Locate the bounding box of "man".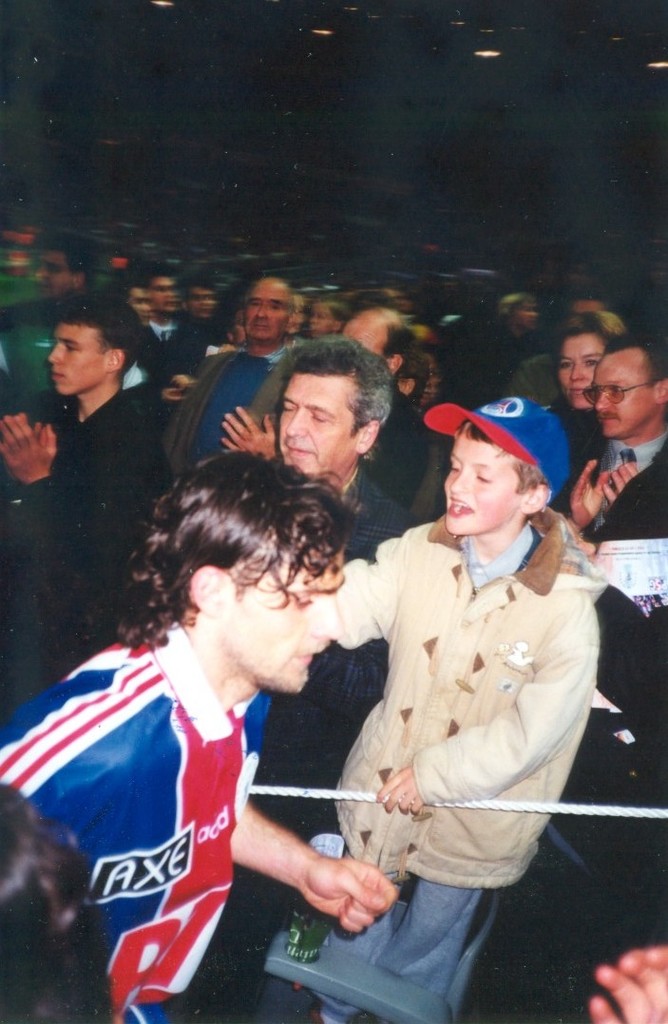
Bounding box: [x1=275, y1=333, x2=425, y2=838].
